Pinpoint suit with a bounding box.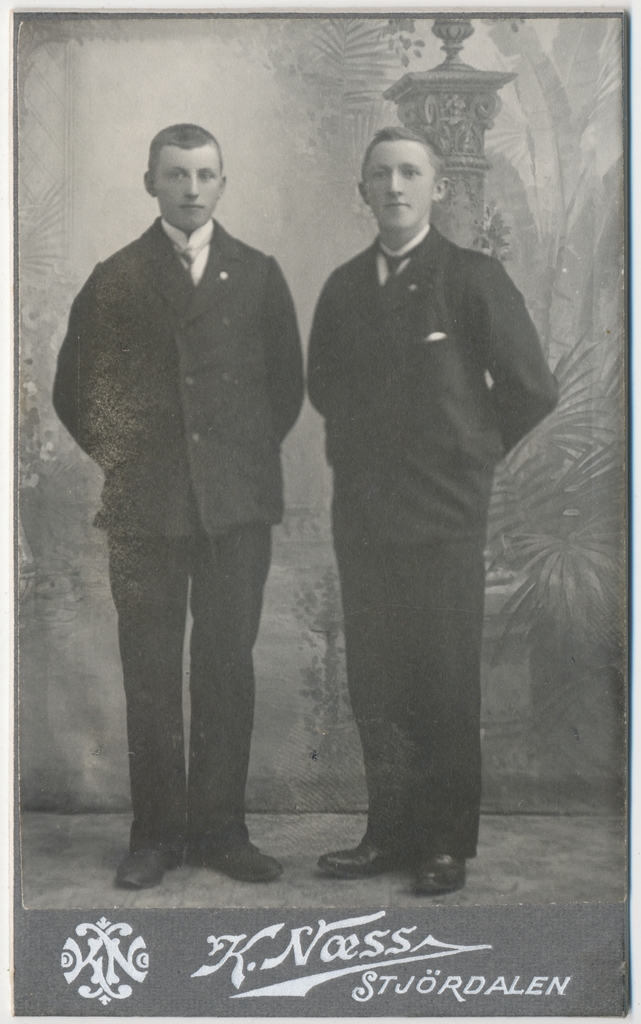
55/162/311/882.
